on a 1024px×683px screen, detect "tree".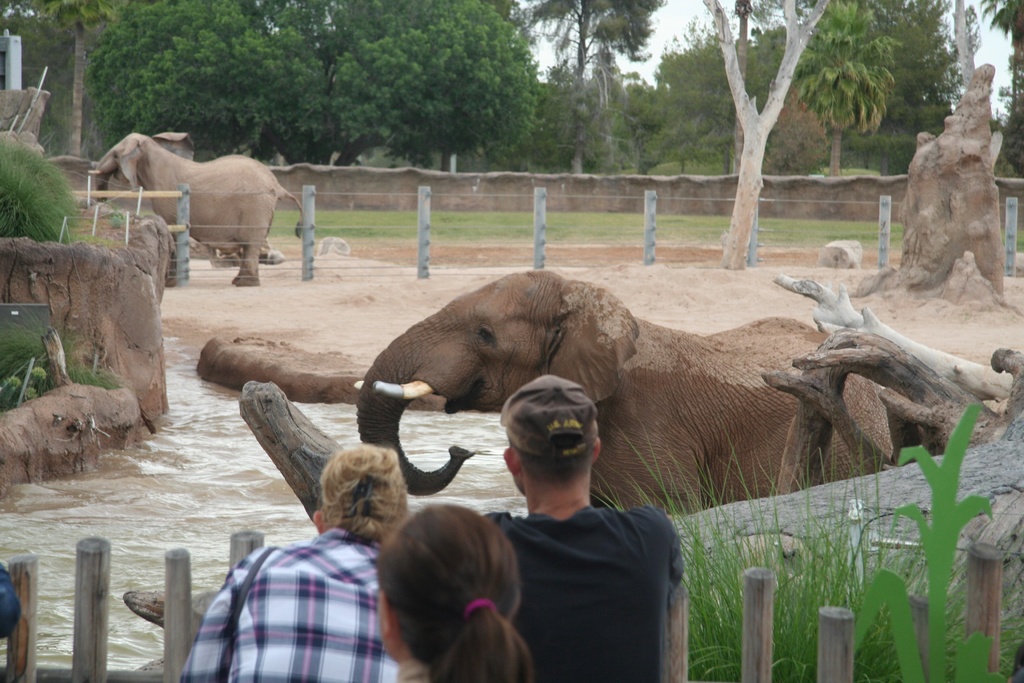
bbox(648, 30, 725, 175).
